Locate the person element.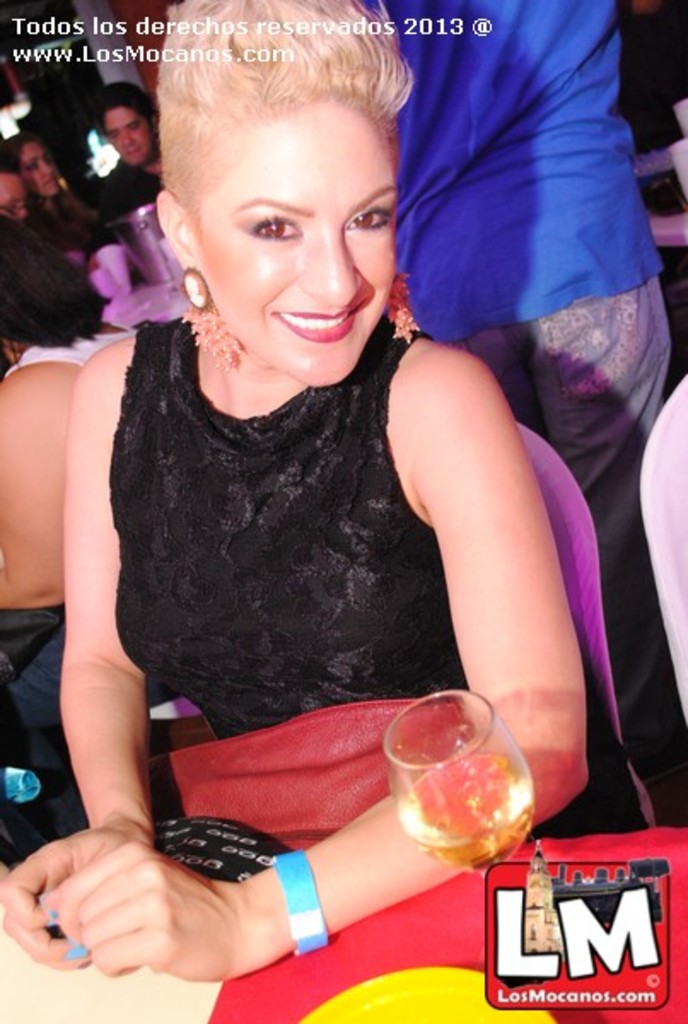
Element bbox: locate(102, 80, 171, 218).
